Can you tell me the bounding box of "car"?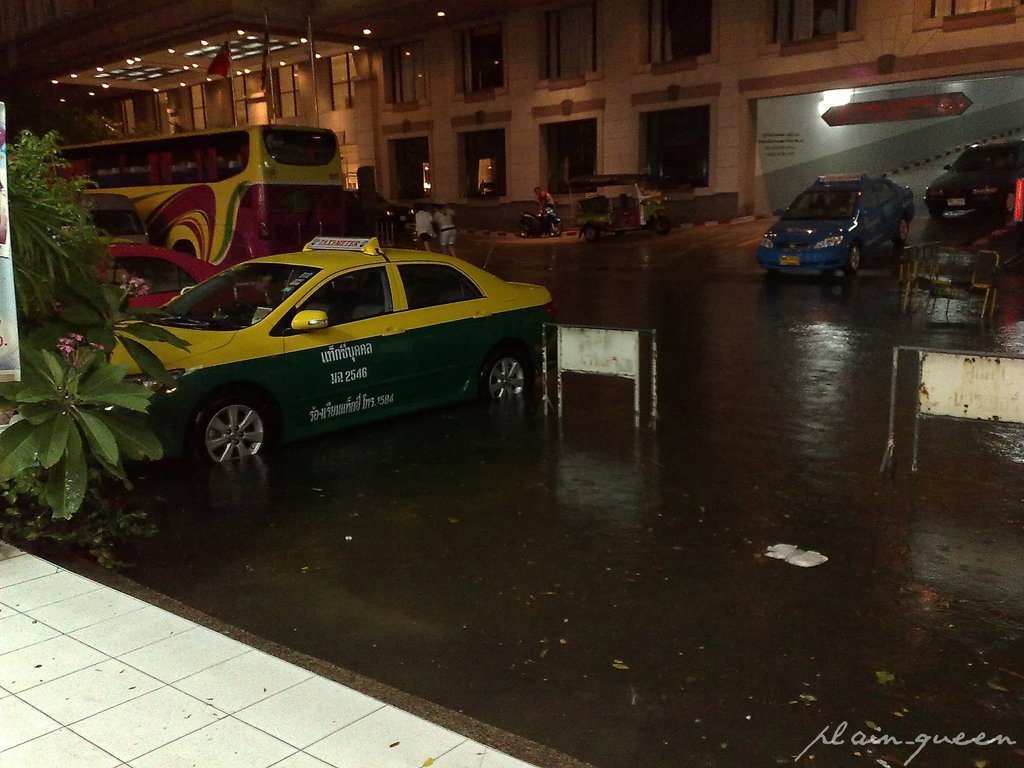
locate(924, 136, 1023, 216).
